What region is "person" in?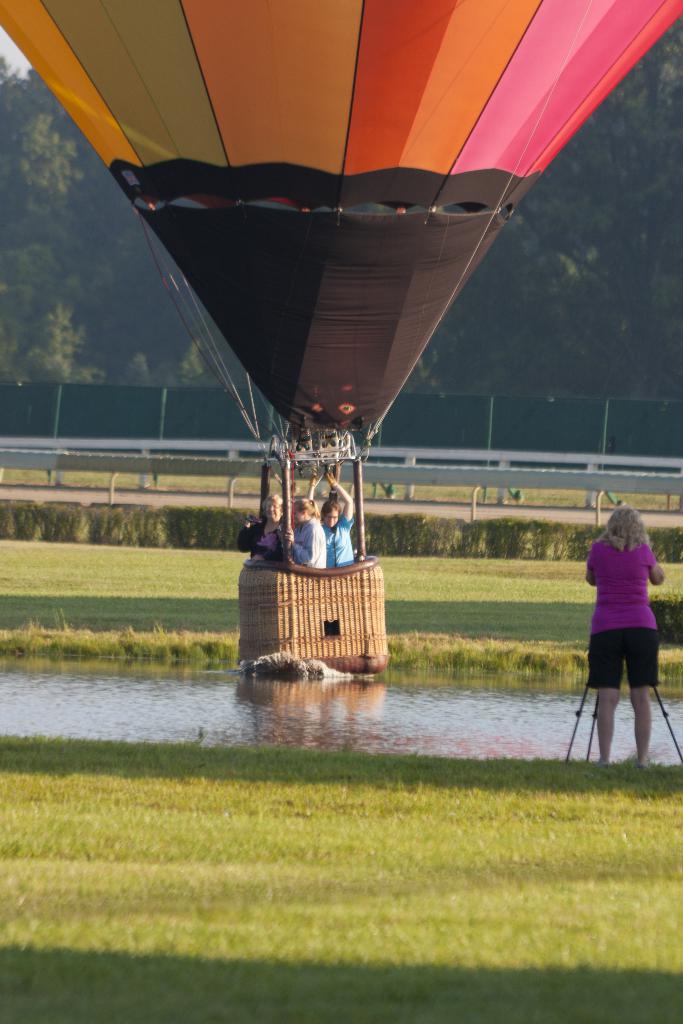
box=[238, 494, 282, 561].
